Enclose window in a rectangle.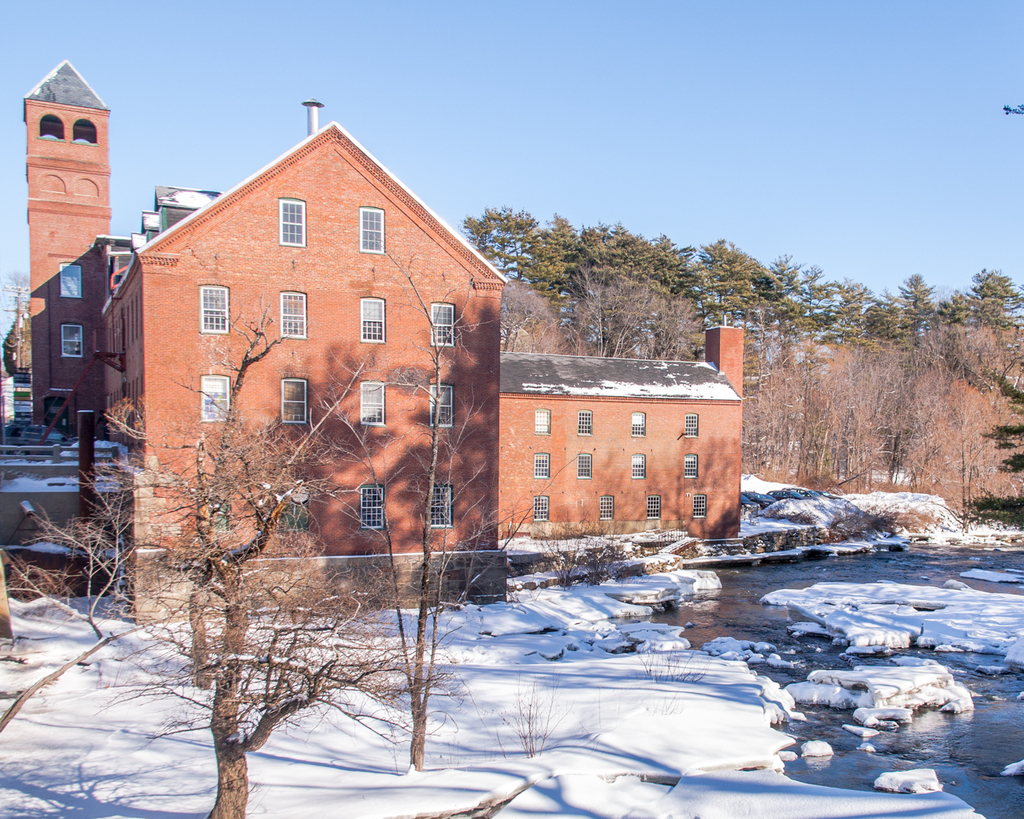
64,326,80,357.
